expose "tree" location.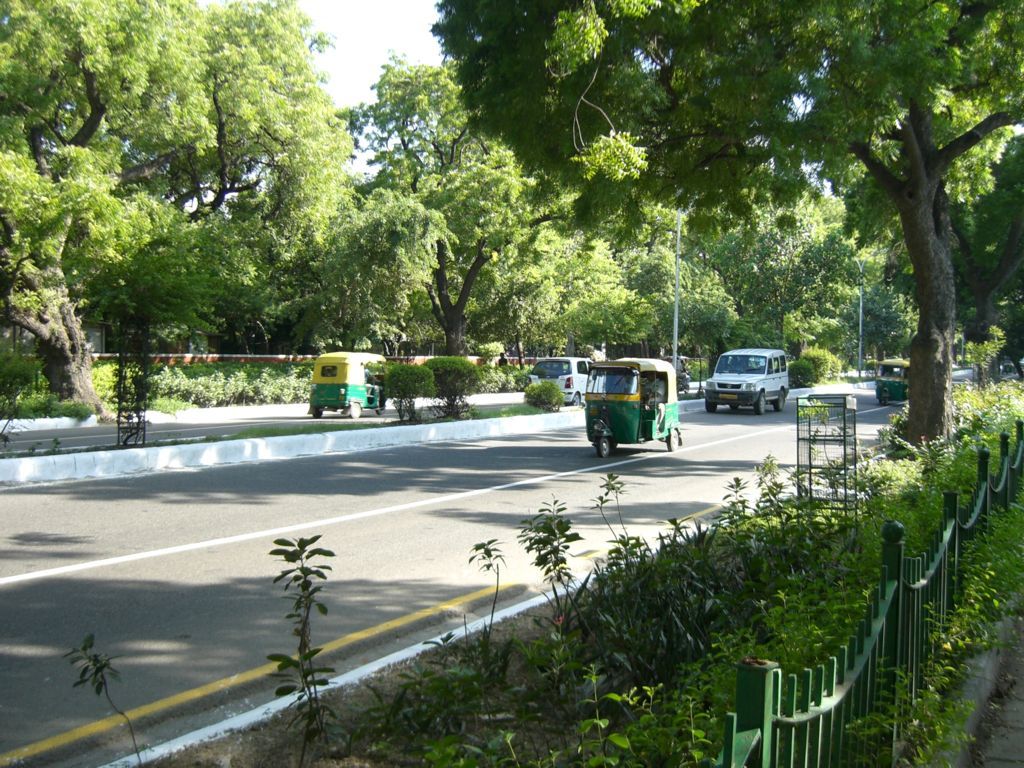
Exposed at box=[327, 47, 666, 358].
